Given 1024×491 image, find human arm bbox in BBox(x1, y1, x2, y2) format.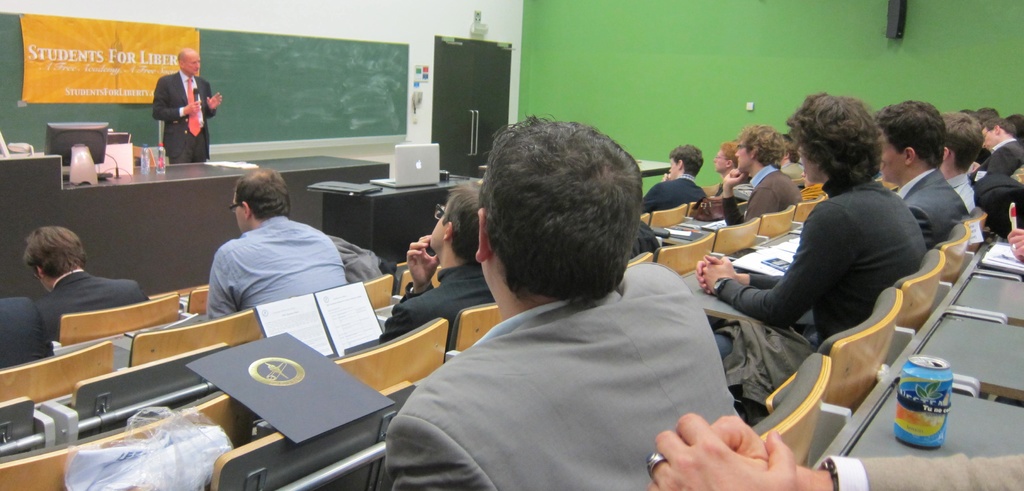
BBox(206, 82, 227, 115).
